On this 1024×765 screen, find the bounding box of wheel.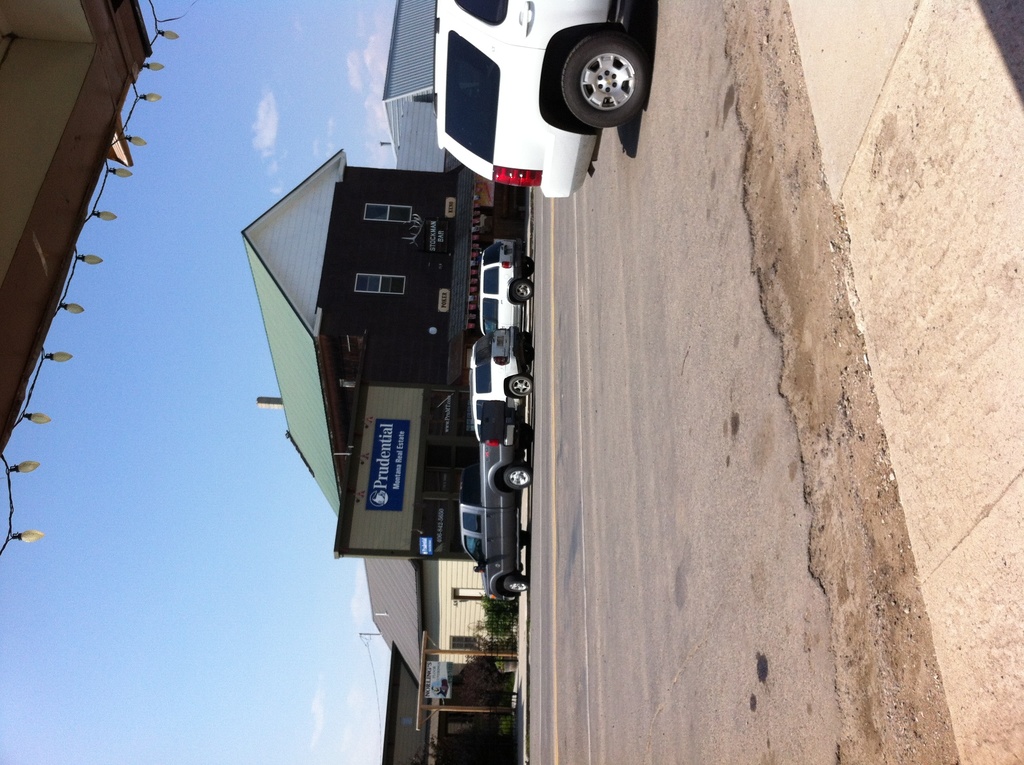
Bounding box: bbox(503, 576, 528, 592).
